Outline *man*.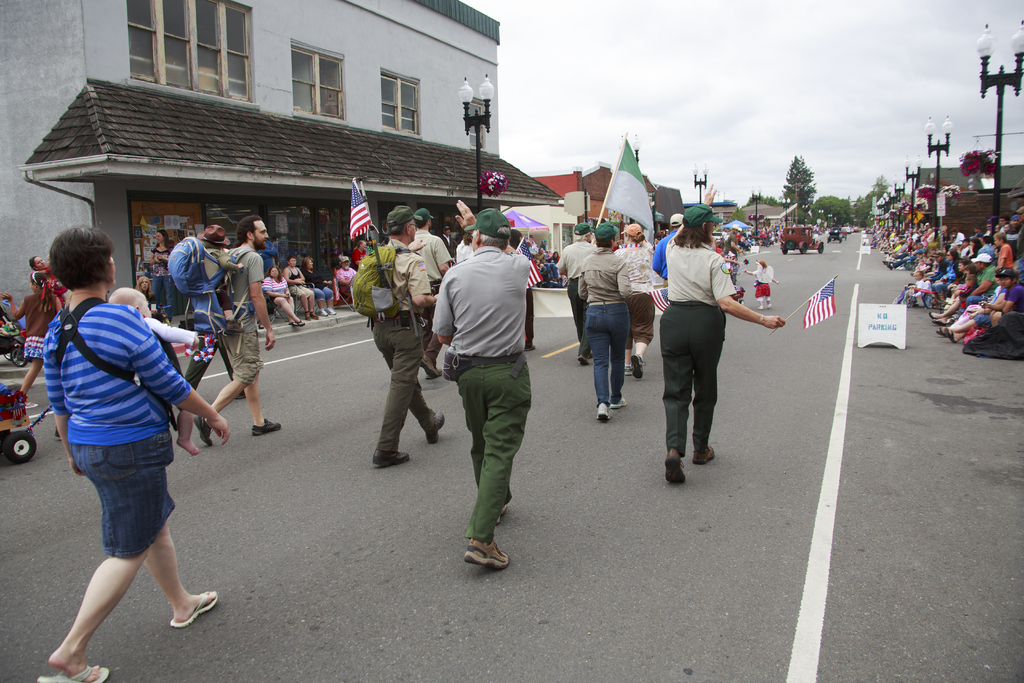
Outline: l=721, t=224, r=742, b=269.
